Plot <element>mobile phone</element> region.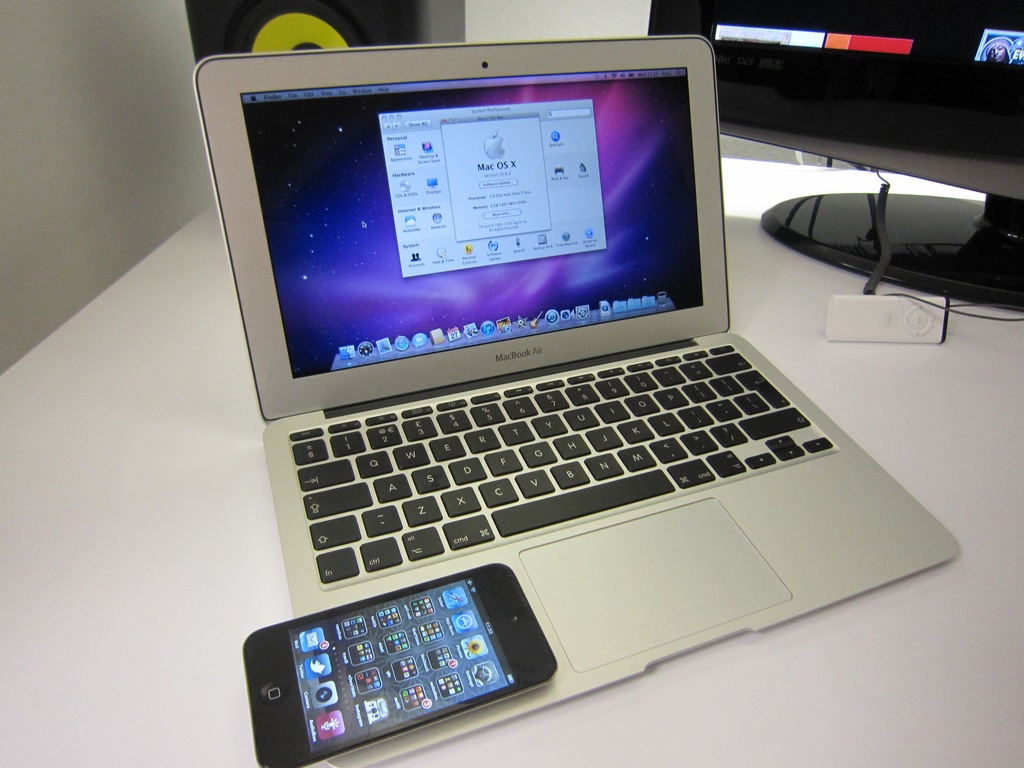
Plotted at bbox(264, 580, 556, 747).
